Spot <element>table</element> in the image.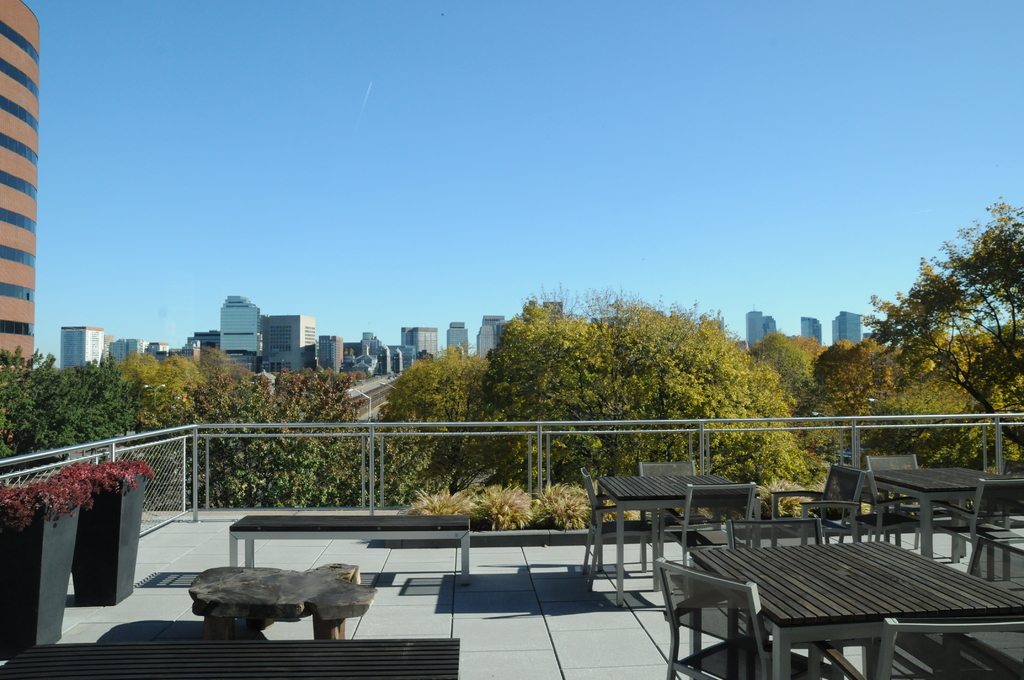
<element>table</element> found at rect(870, 466, 1023, 560).
